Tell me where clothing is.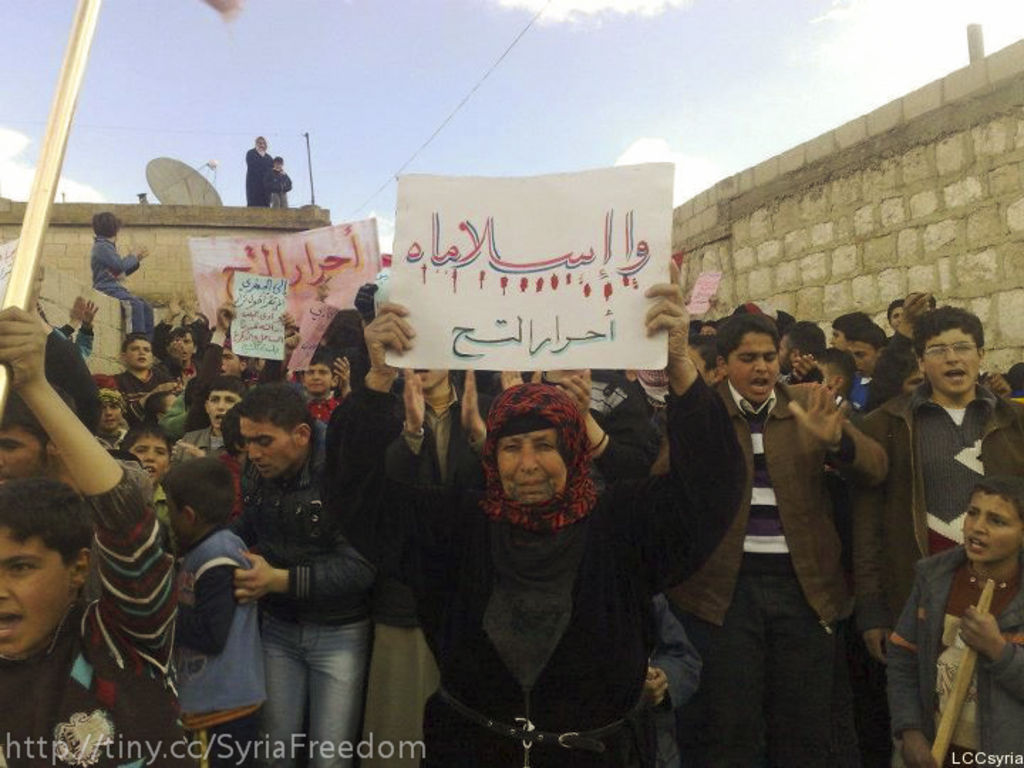
clothing is at region(82, 226, 156, 347).
